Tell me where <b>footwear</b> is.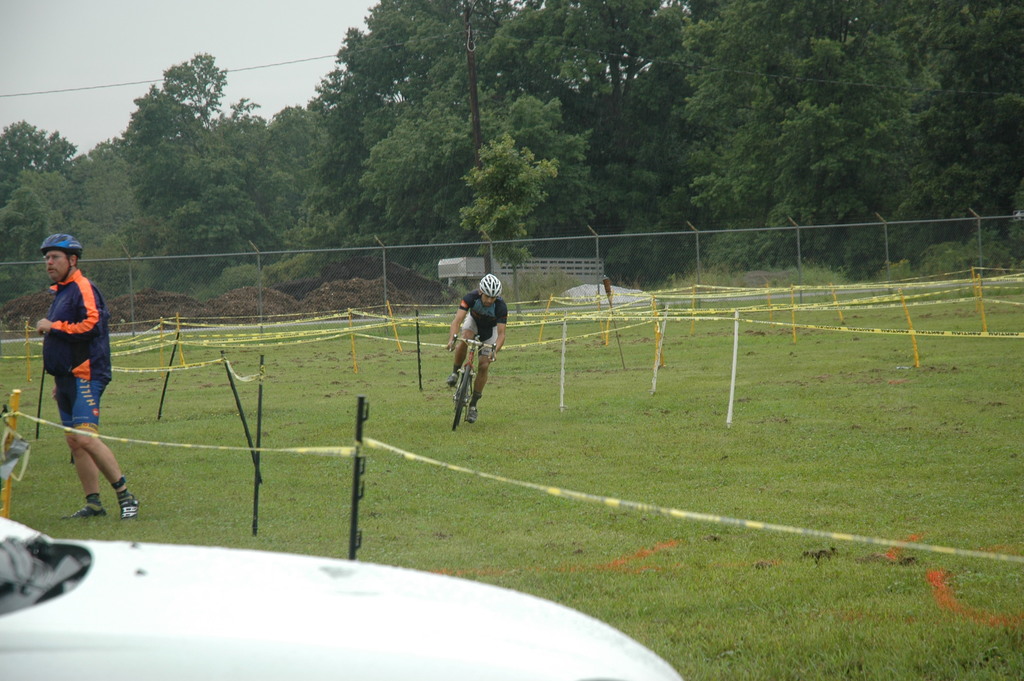
<b>footwear</b> is at (83, 500, 108, 517).
